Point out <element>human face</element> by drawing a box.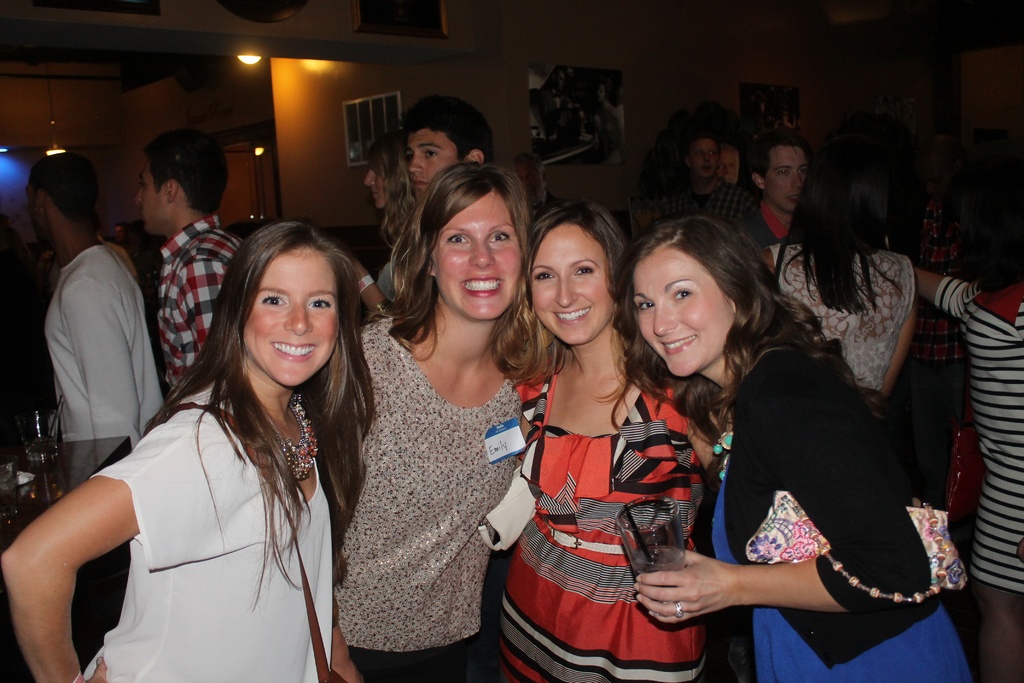
765/144/807/212.
